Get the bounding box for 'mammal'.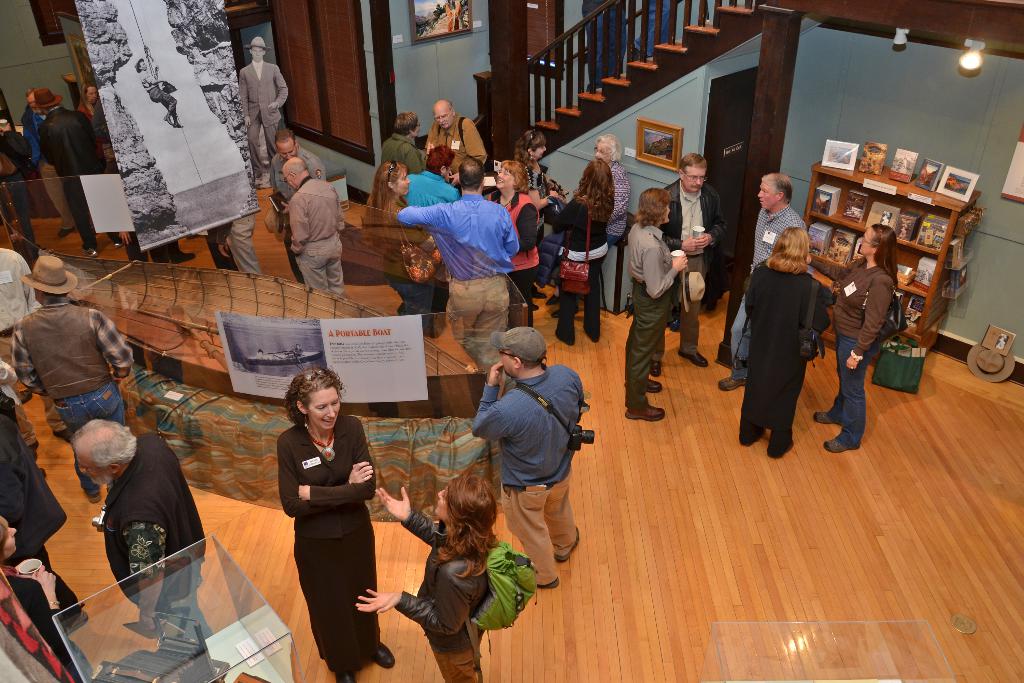
l=0, t=516, r=93, b=682.
